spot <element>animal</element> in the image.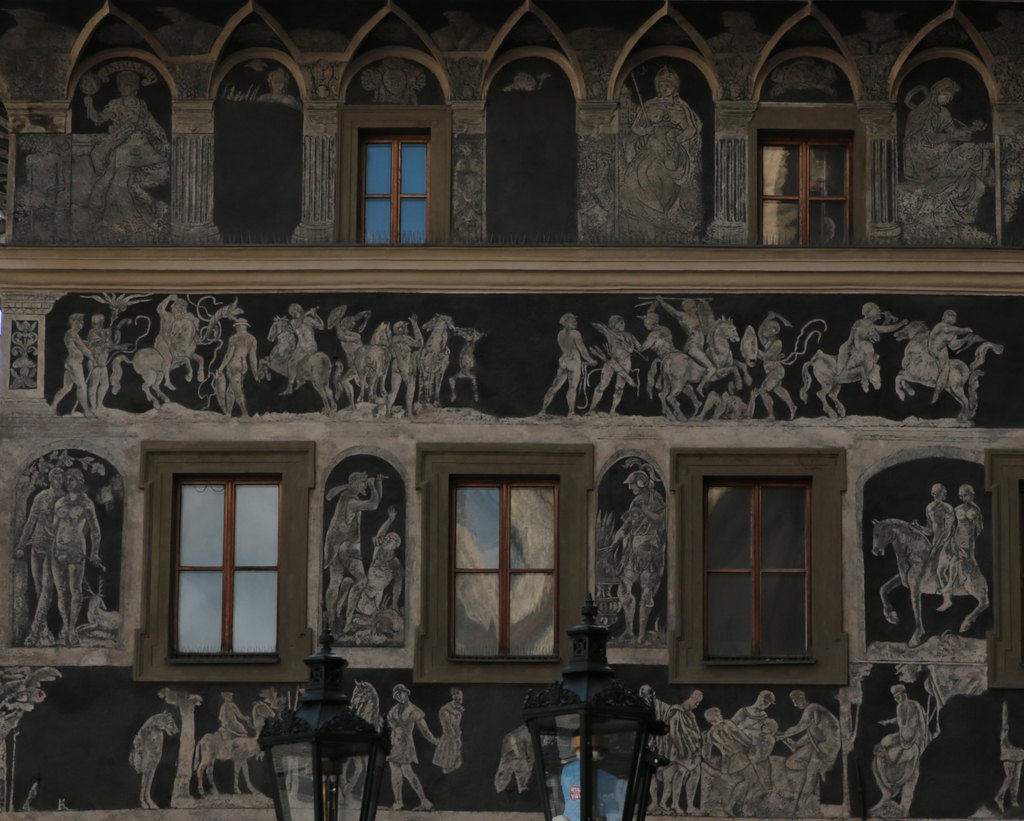
<element>animal</element> found at 929 346 997 423.
